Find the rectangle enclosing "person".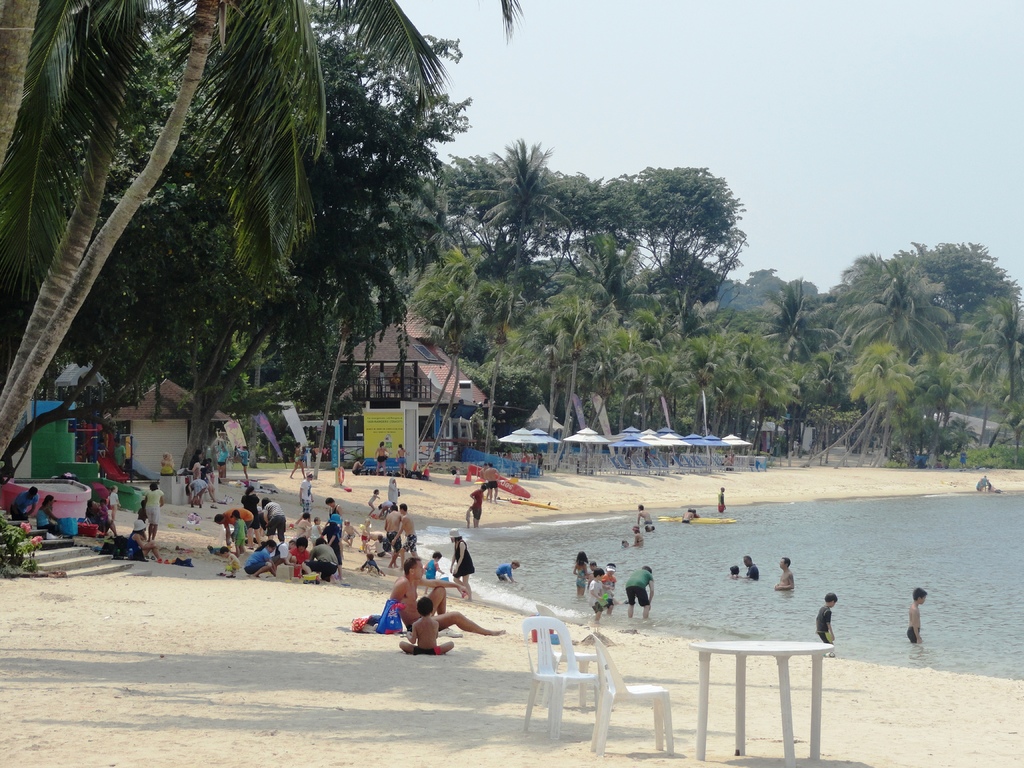
{"x1": 637, "y1": 504, "x2": 650, "y2": 529}.
